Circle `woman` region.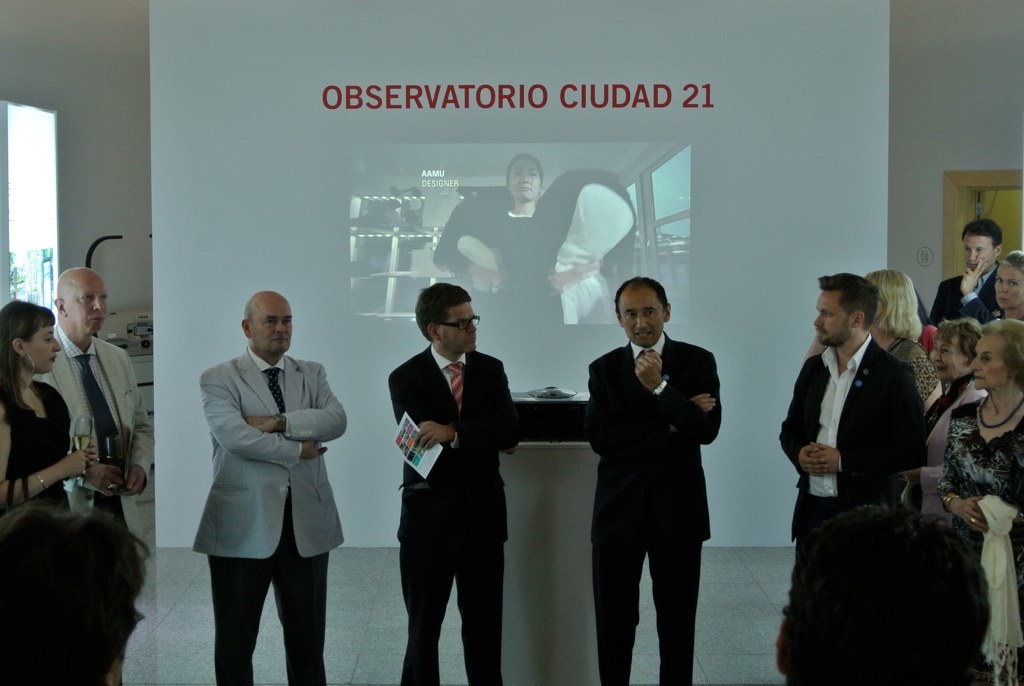
Region: [x1=940, y1=316, x2=1023, y2=685].
